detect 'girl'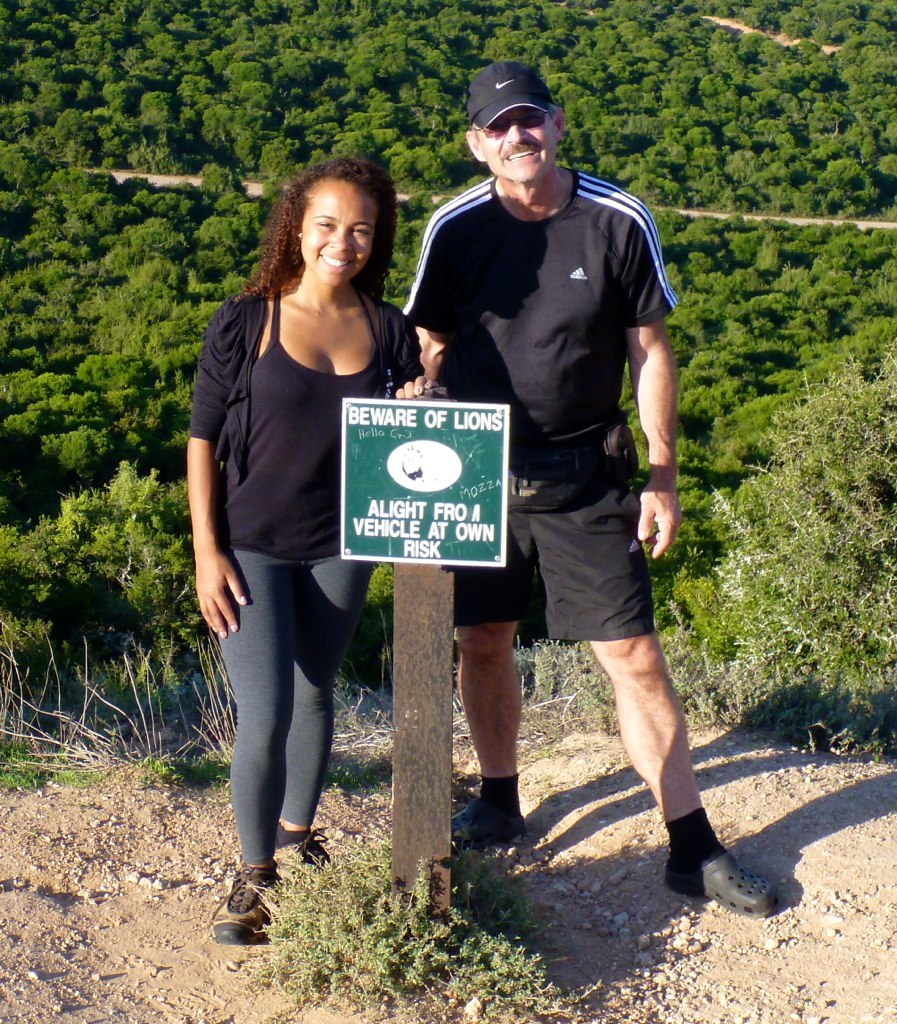
l=190, t=157, r=429, b=939
